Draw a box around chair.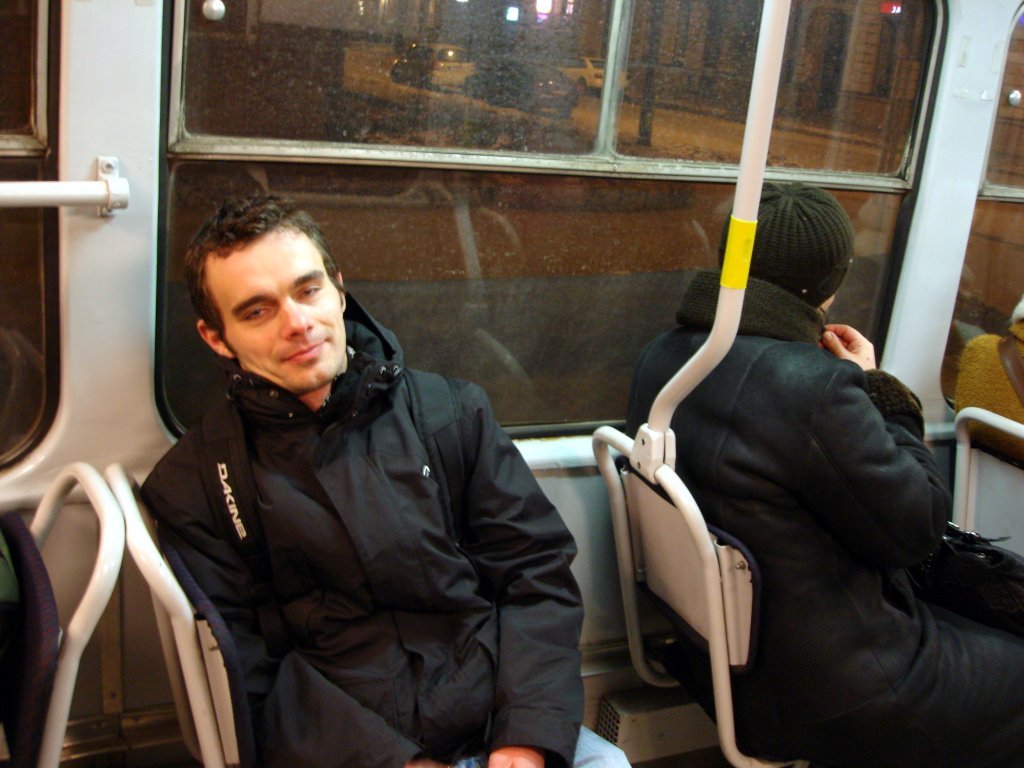
{"x1": 948, "y1": 405, "x2": 1023, "y2": 561}.
